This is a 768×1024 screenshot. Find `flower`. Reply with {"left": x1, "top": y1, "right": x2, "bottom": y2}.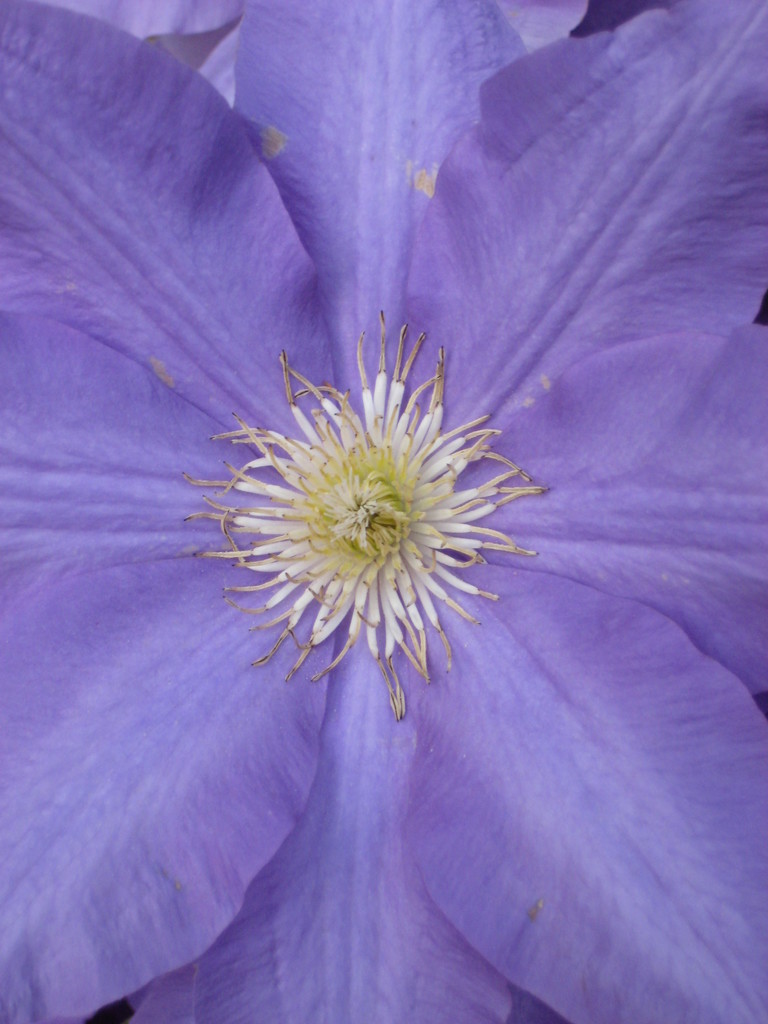
{"left": 3, "top": 63, "right": 762, "bottom": 1023}.
